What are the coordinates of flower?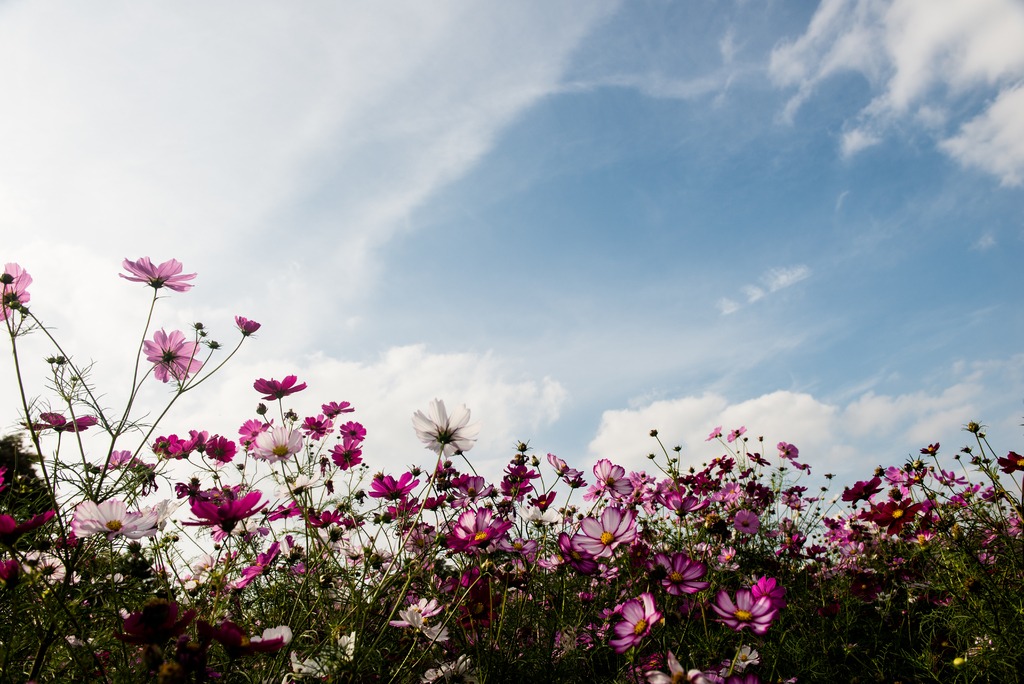
bbox(707, 423, 724, 441).
